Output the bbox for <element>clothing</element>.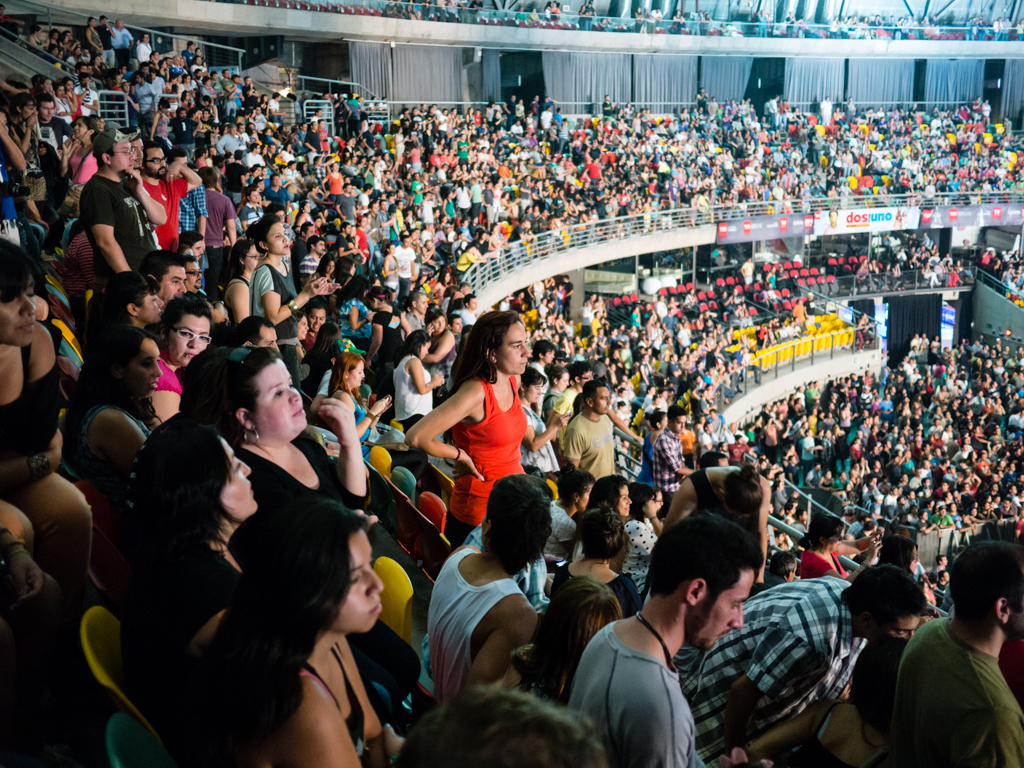
{"left": 337, "top": 195, "right": 361, "bottom": 222}.
